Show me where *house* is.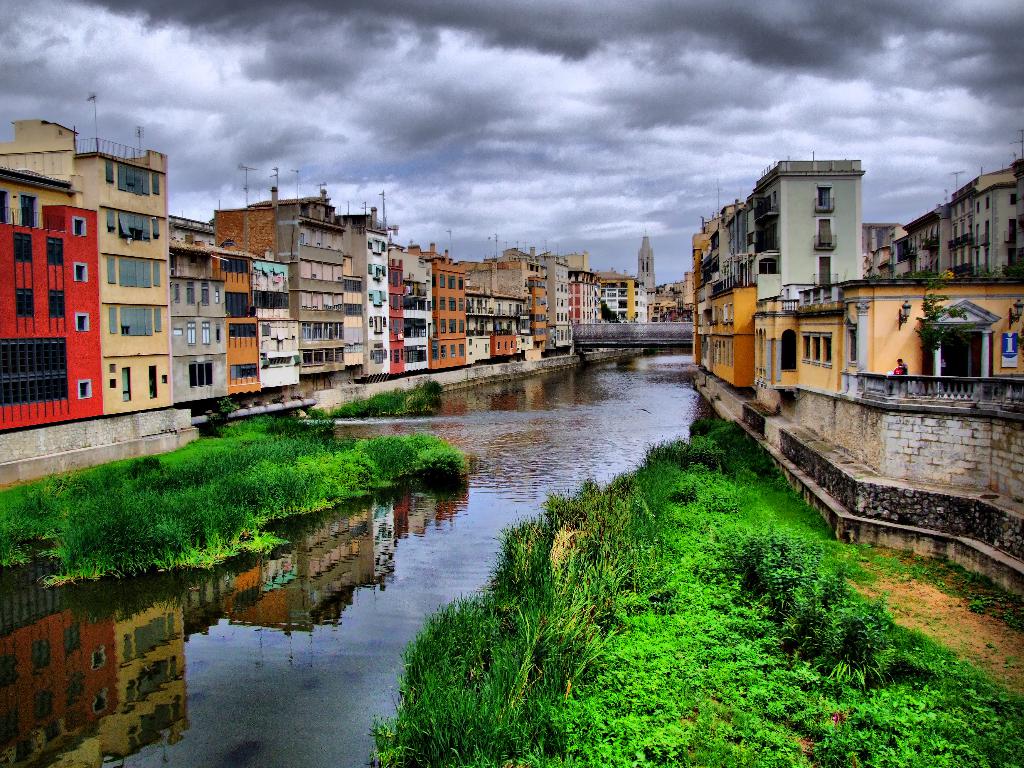
*house* is at Rect(465, 280, 525, 365).
